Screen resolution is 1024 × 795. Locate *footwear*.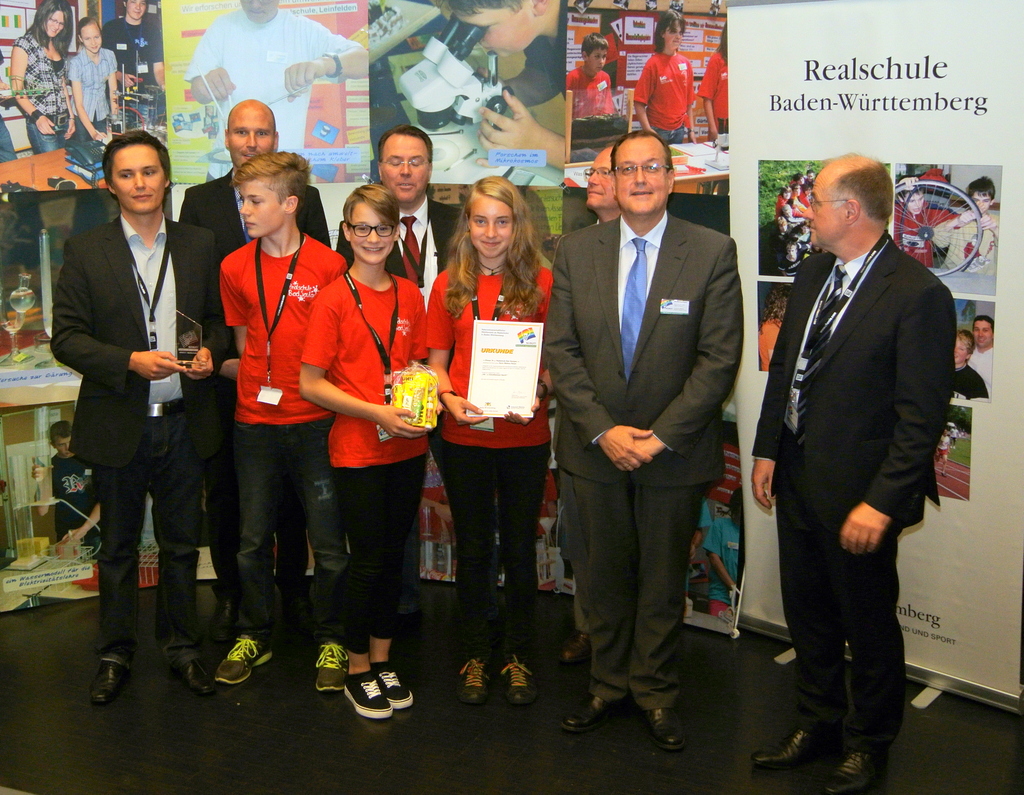
pyautogui.locateOnScreen(646, 703, 688, 753).
